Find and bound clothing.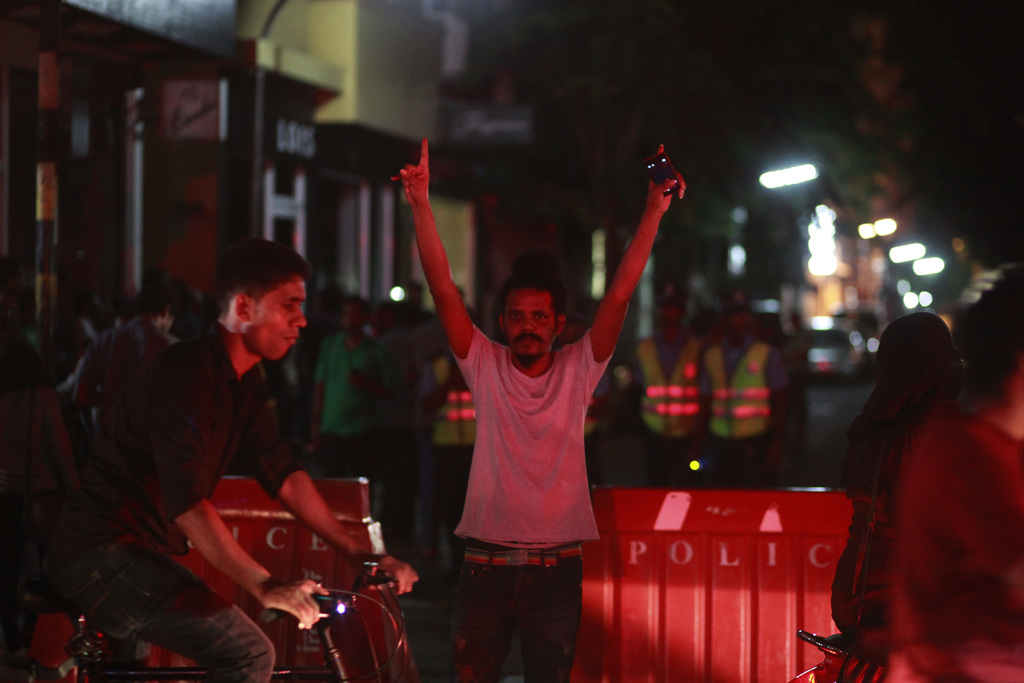
Bound: 621,338,713,481.
